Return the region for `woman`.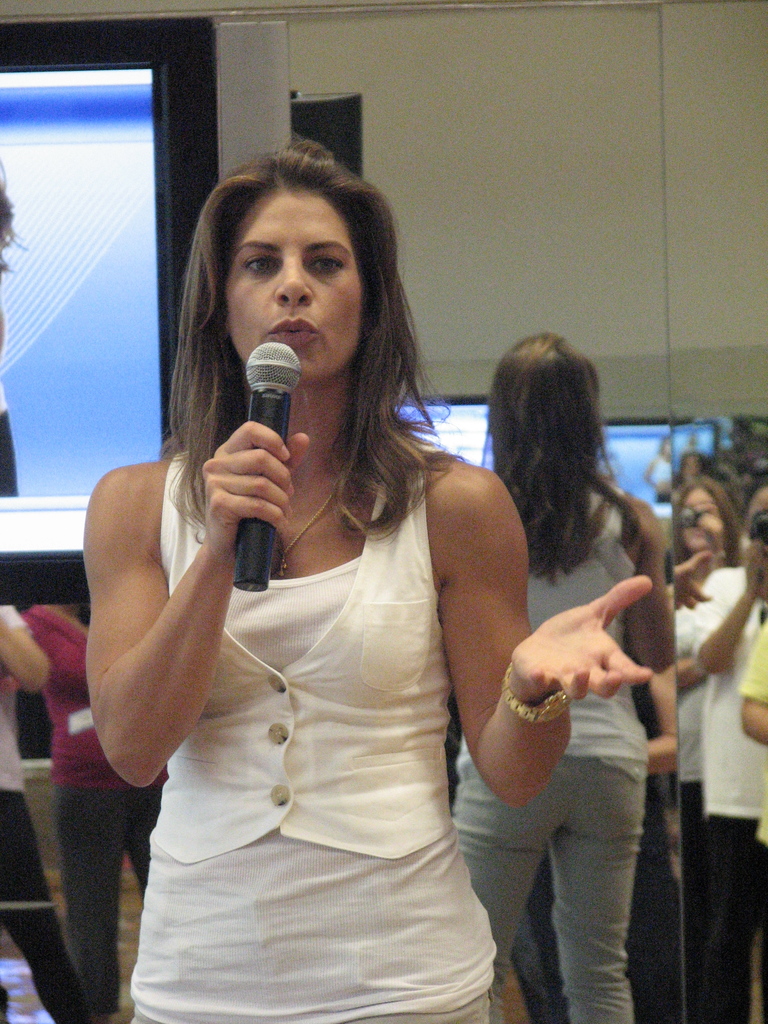
(x1=1, y1=589, x2=158, y2=1001).
